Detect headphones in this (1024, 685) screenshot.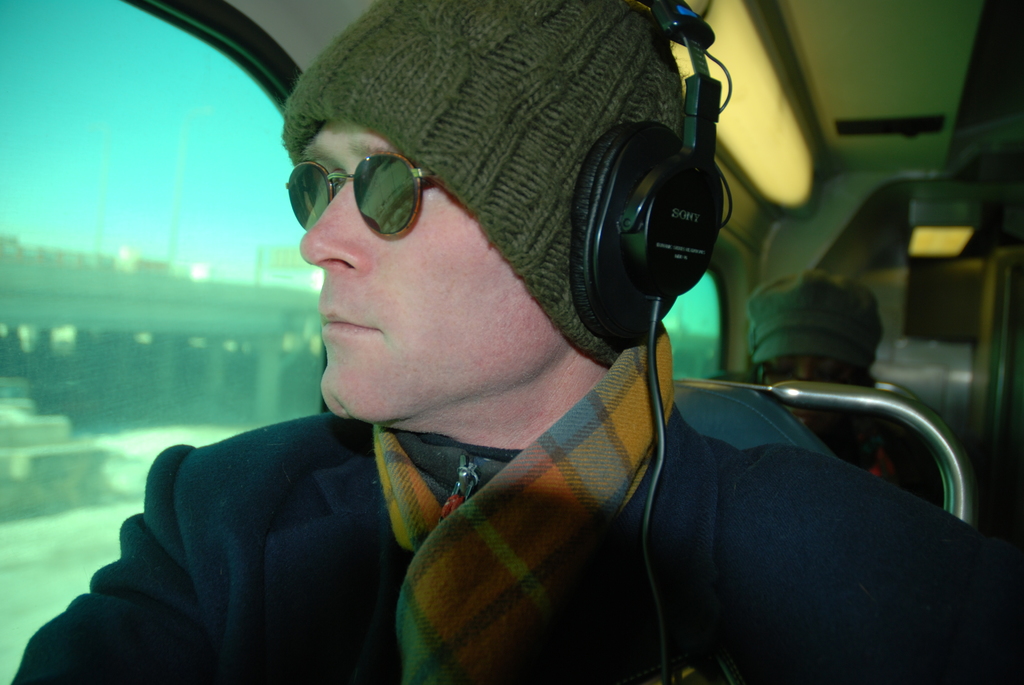
Detection: bbox=[566, 0, 740, 350].
